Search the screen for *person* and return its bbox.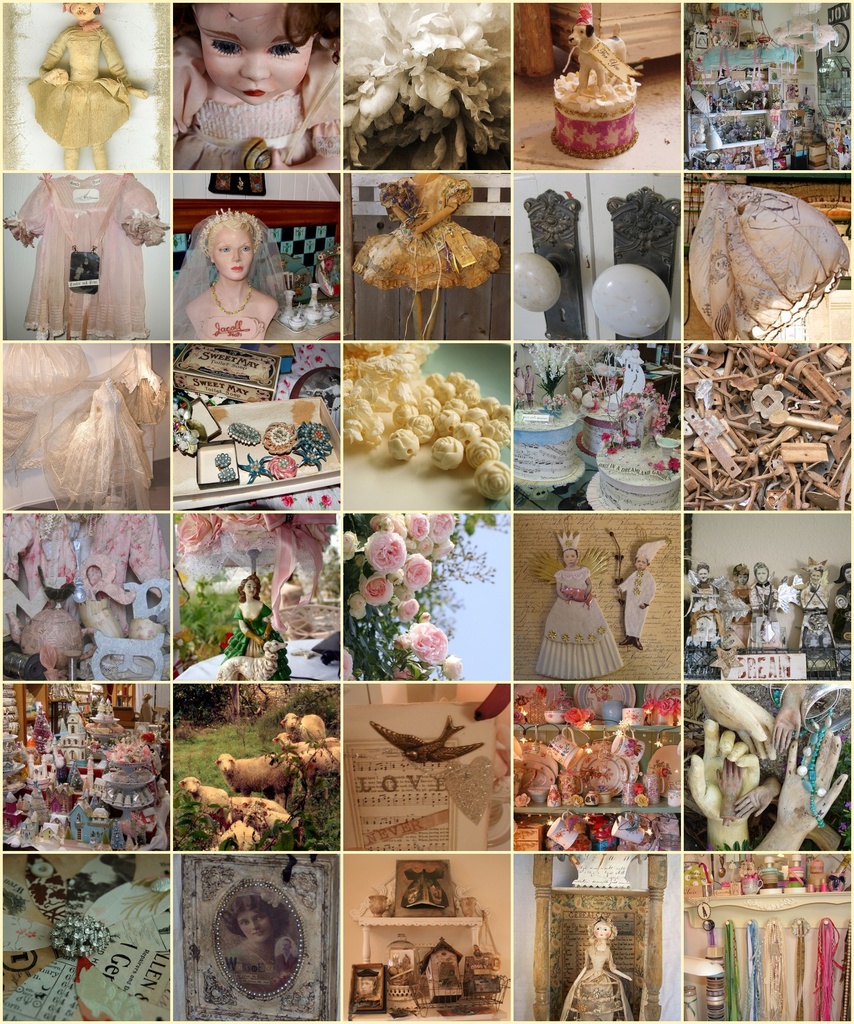
Found: (x1=188, y1=220, x2=279, y2=342).
